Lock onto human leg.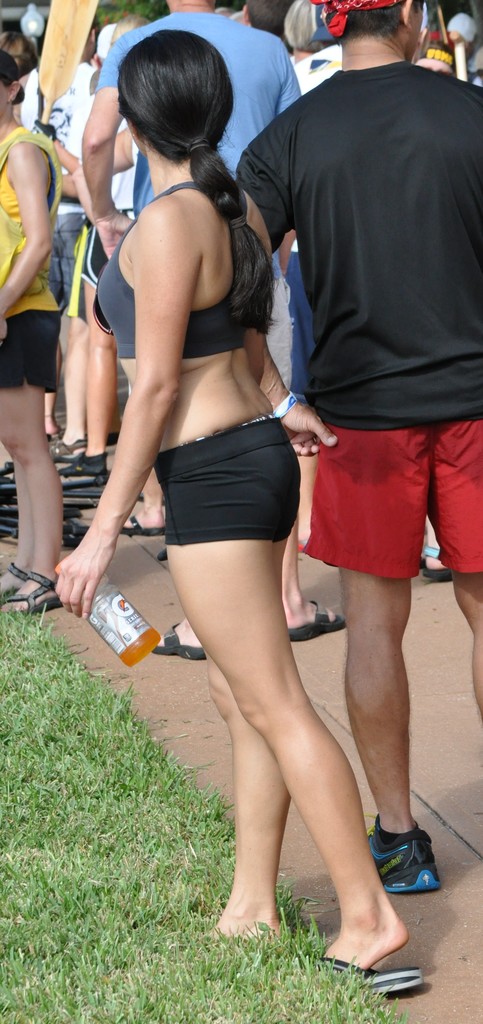
Locked: Rect(204, 657, 290, 945).
